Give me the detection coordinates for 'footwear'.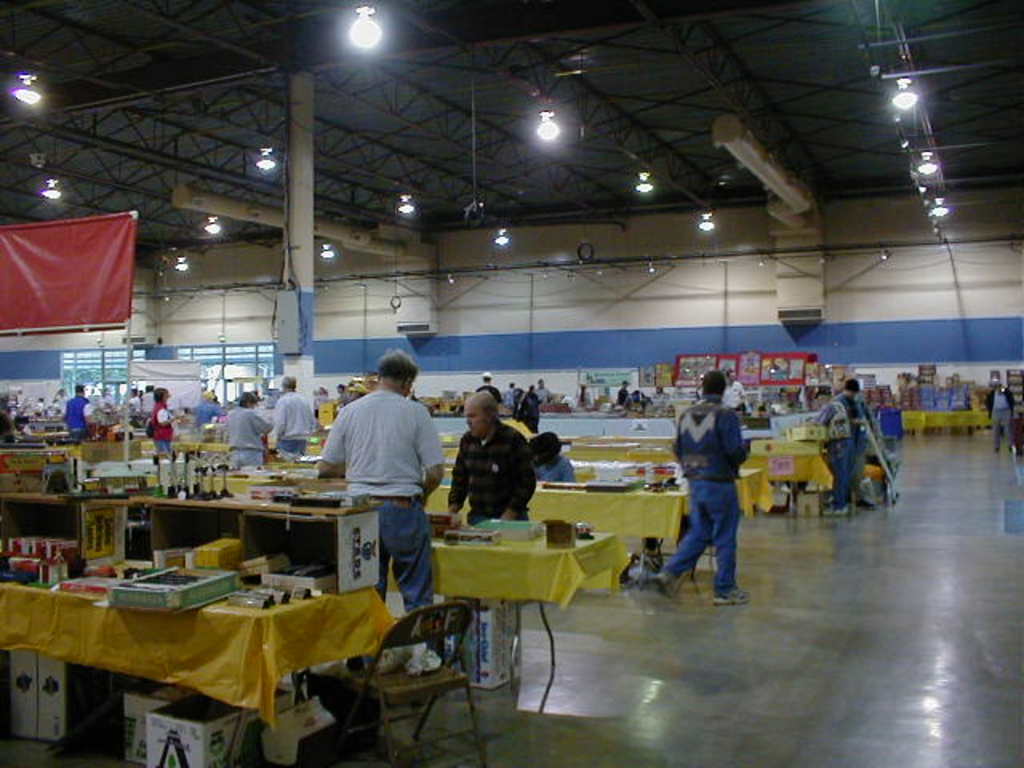
{"left": 714, "top": 587, "right": 746, "bottom": 605}.
